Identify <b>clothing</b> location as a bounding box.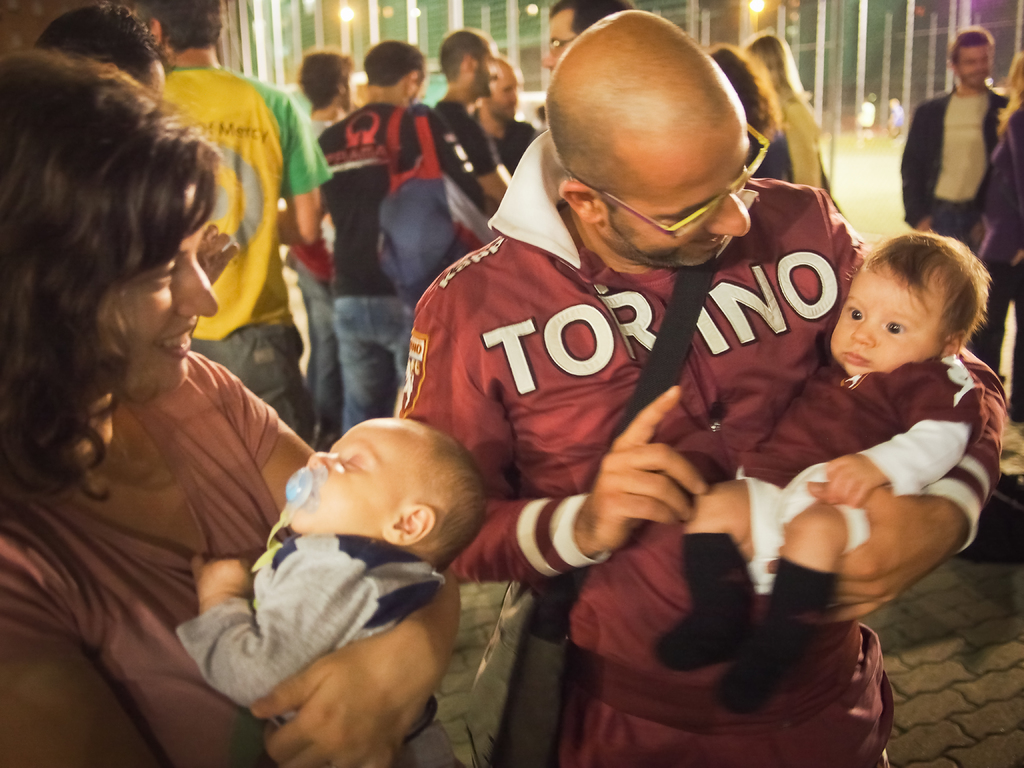
[left=726, top=337, right=982, bottom=596].
